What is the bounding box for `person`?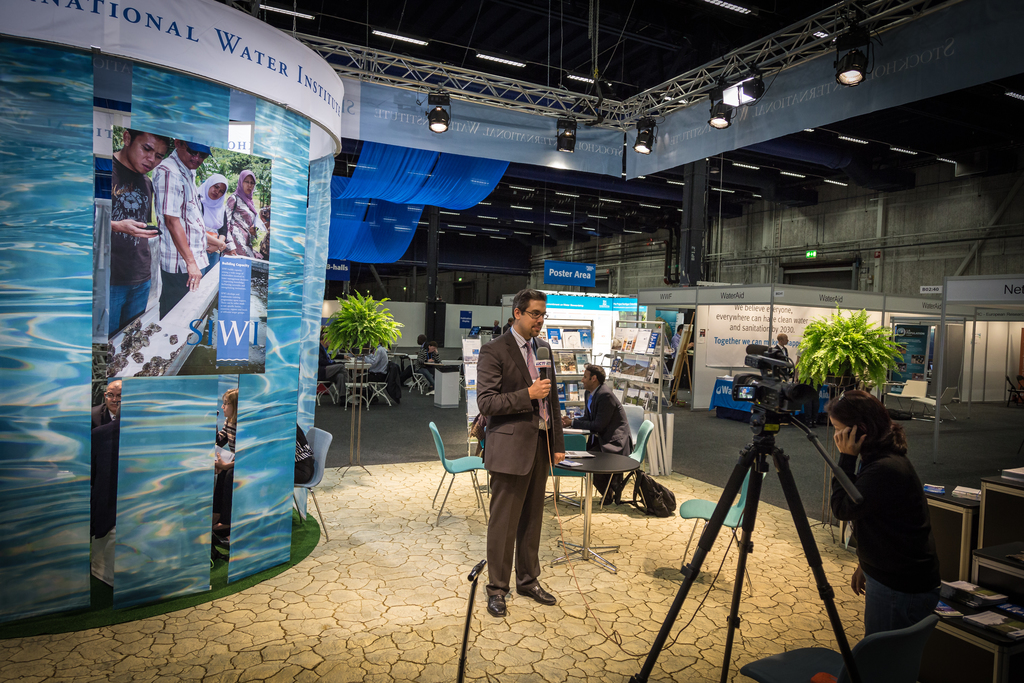
bbox=(472, 283, 564, 628).
